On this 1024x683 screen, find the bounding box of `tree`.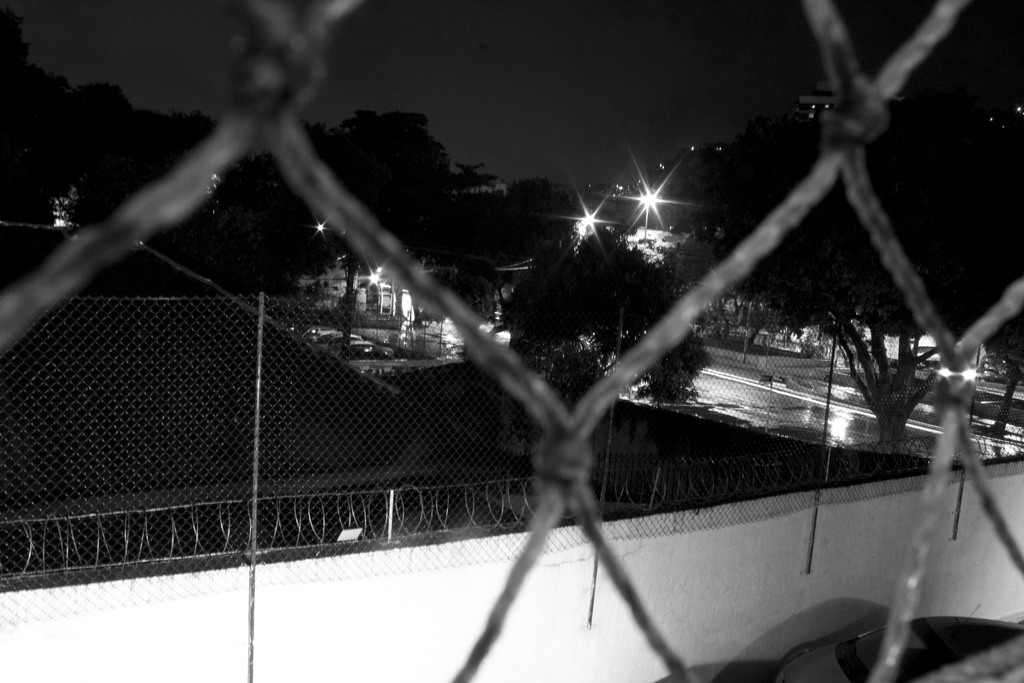
Bounding box: [691,112,1023,445].
